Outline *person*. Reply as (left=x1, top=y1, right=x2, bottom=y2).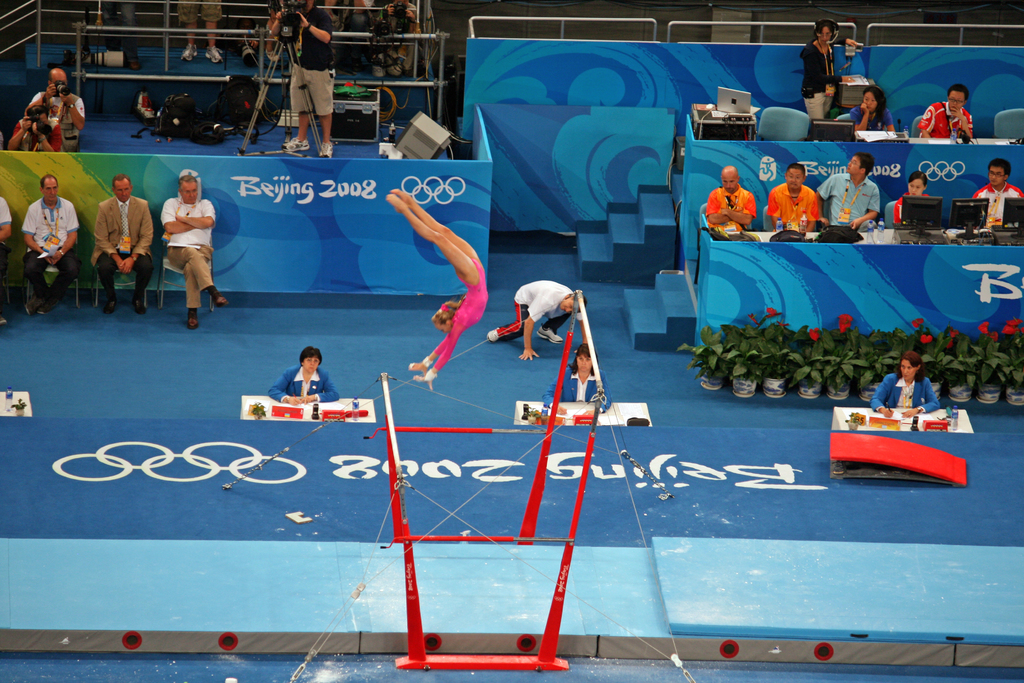
(left=10, top=84, right=64, bottom=155).
